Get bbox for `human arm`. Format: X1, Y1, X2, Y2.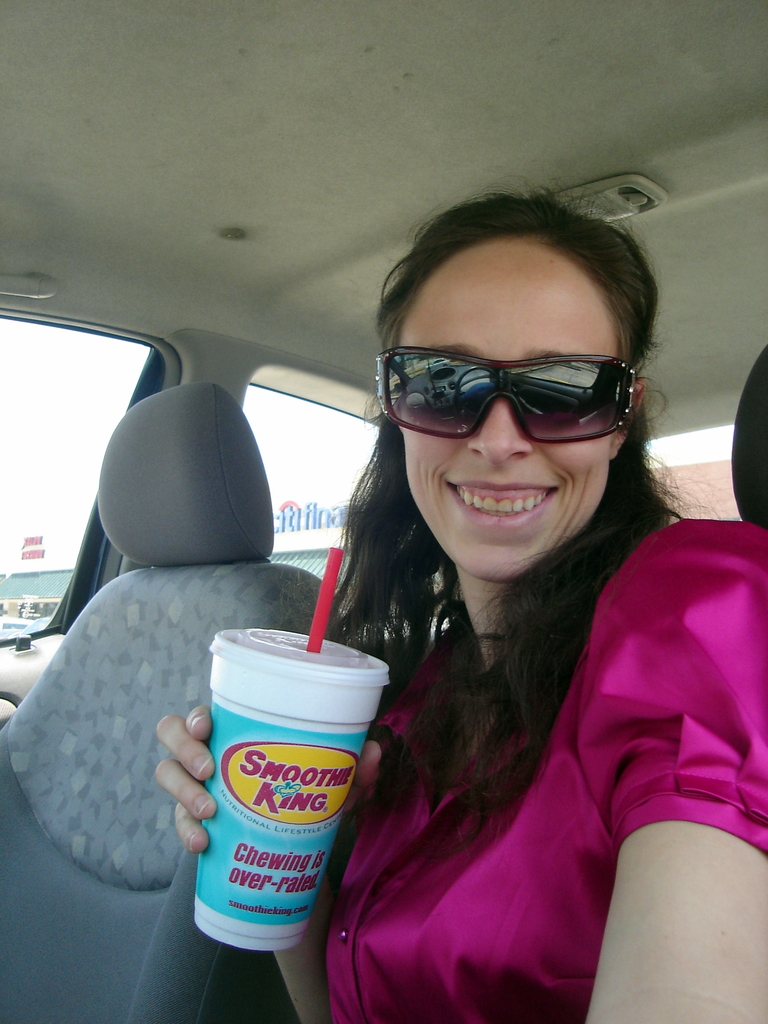
147, 698, 331, 1021.
